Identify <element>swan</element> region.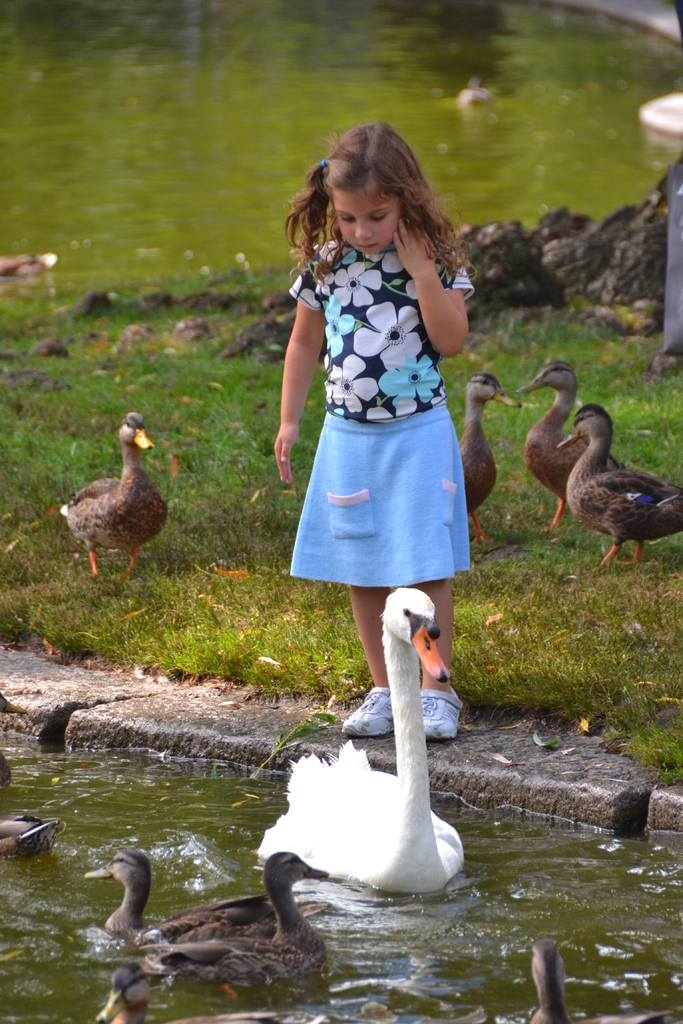
Region: <region>50, 406, 169, 580</region>.
